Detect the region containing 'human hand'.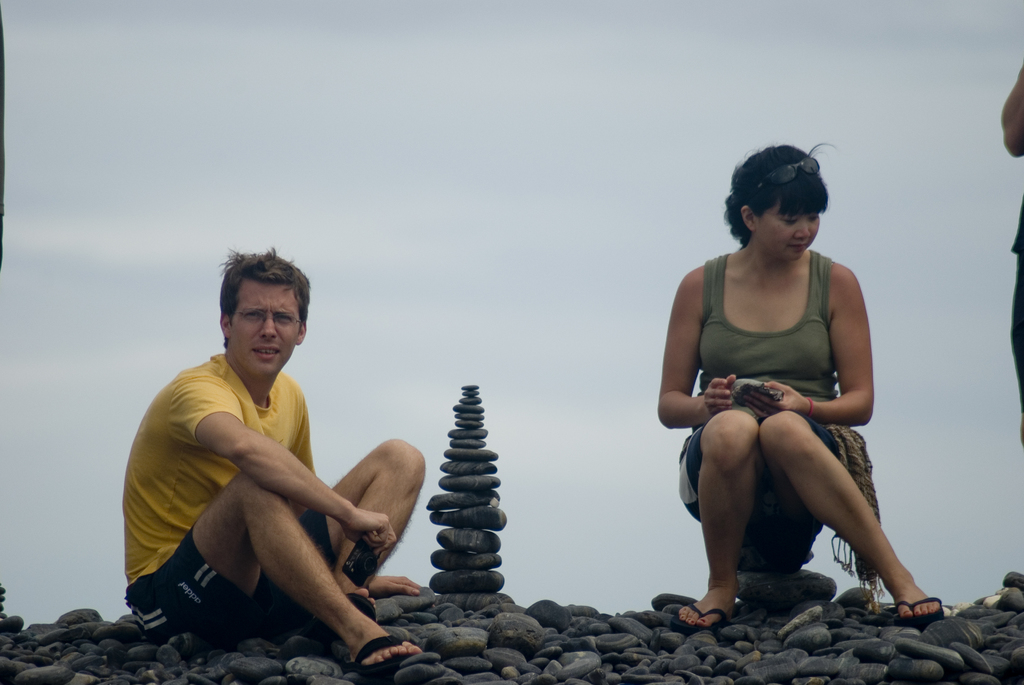
368:573:424:597.
